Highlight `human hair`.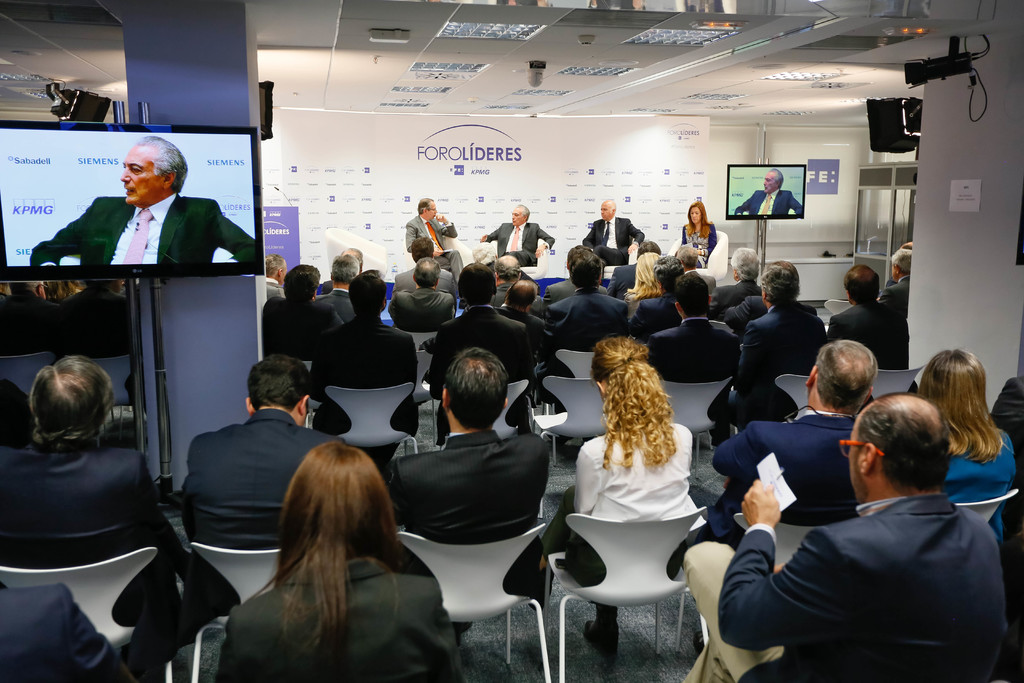
Highlighted region: bbox=[676, 272, 708, 317].
